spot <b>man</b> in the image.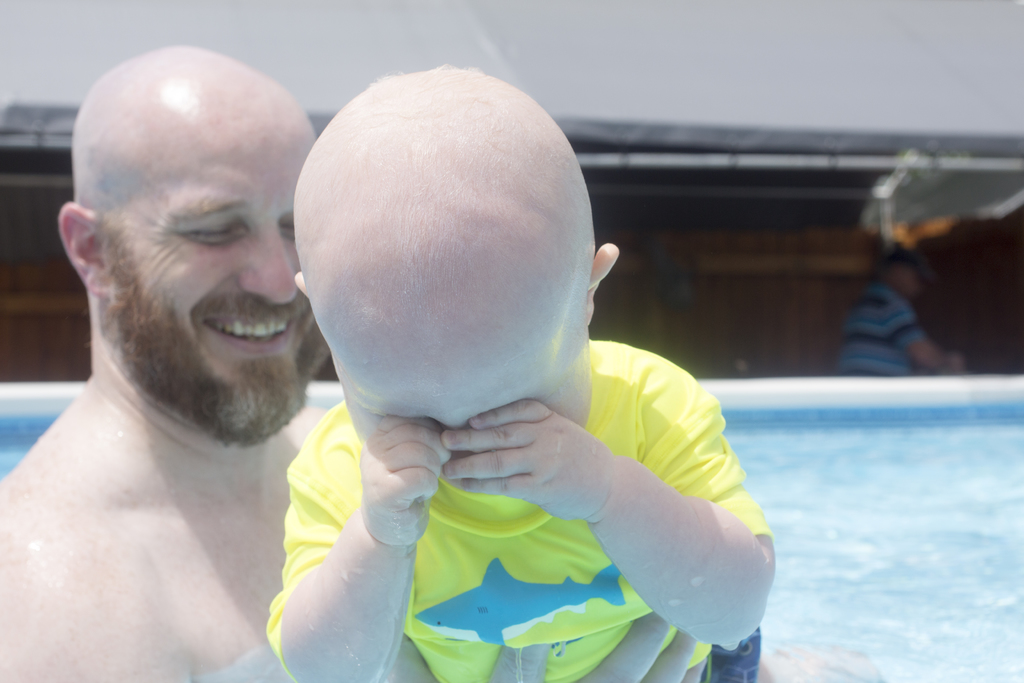
<b>man</b> found at x1=0 y1=45 x2=705 y2=682.
